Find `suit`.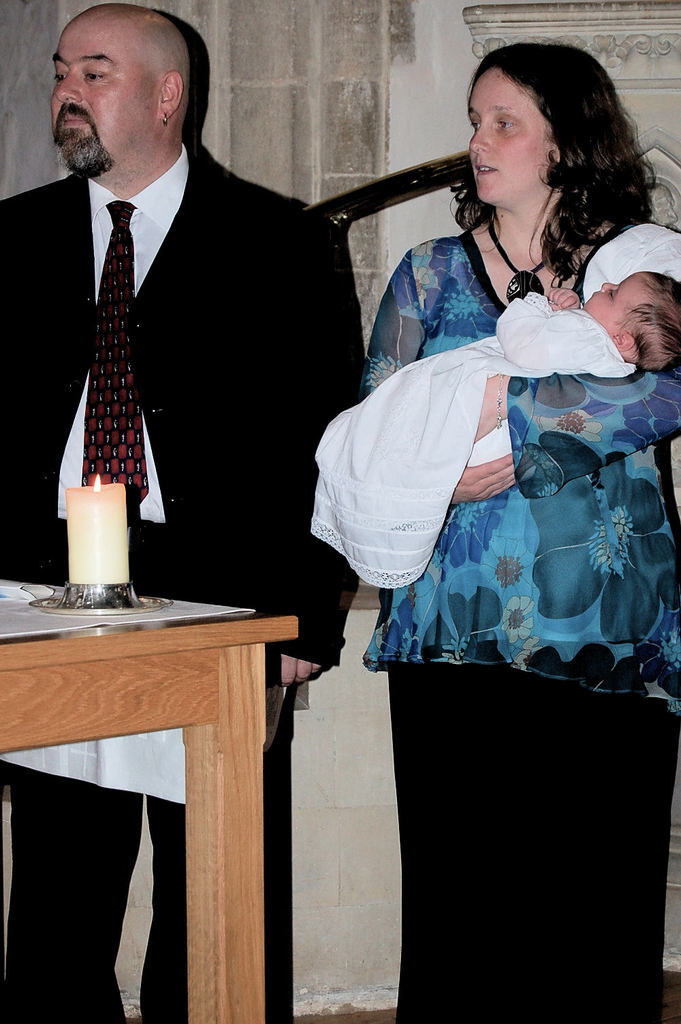
select_region(0, 141, 370, 1020).
